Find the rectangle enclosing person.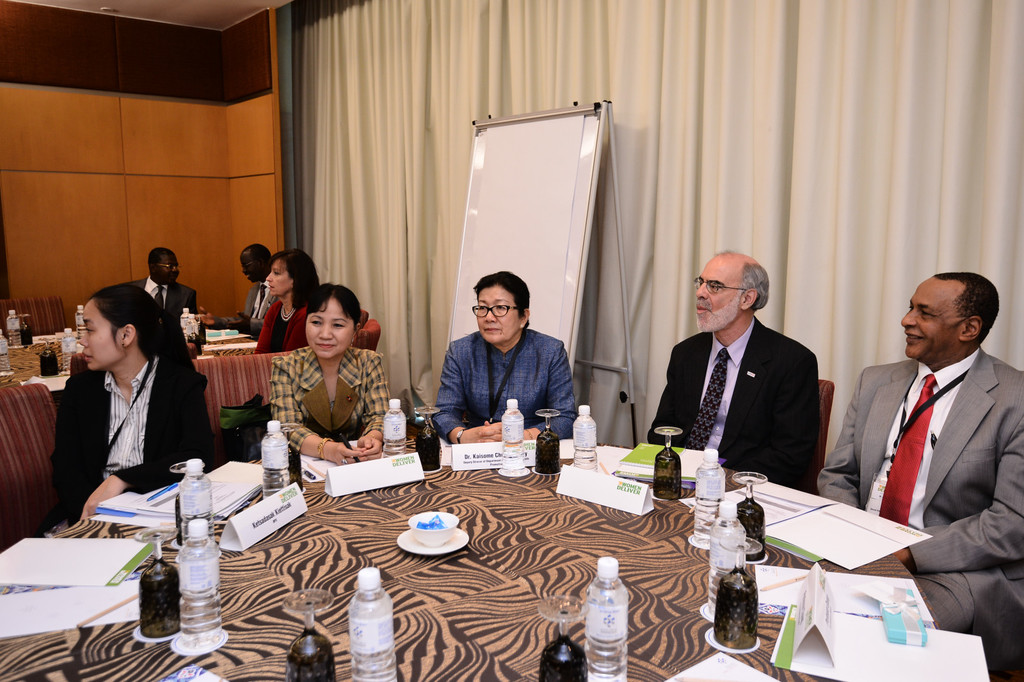
{"left": 810, "top": 267, "right": 1023, "bottom": 651}.
